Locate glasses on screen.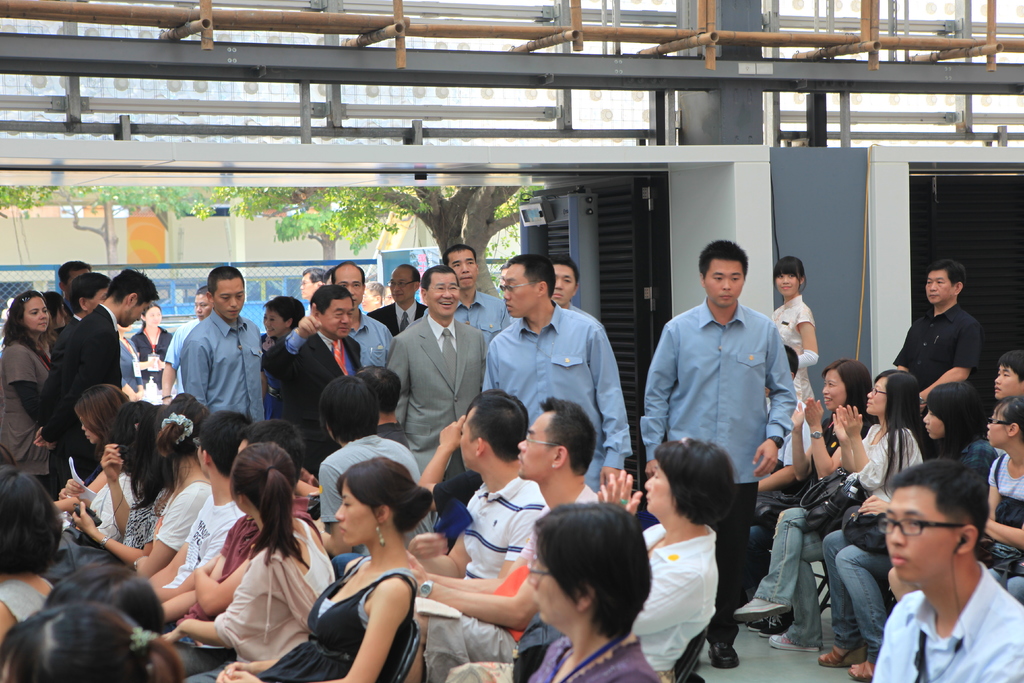
On screen at box=[525, 431, 557, 444].
